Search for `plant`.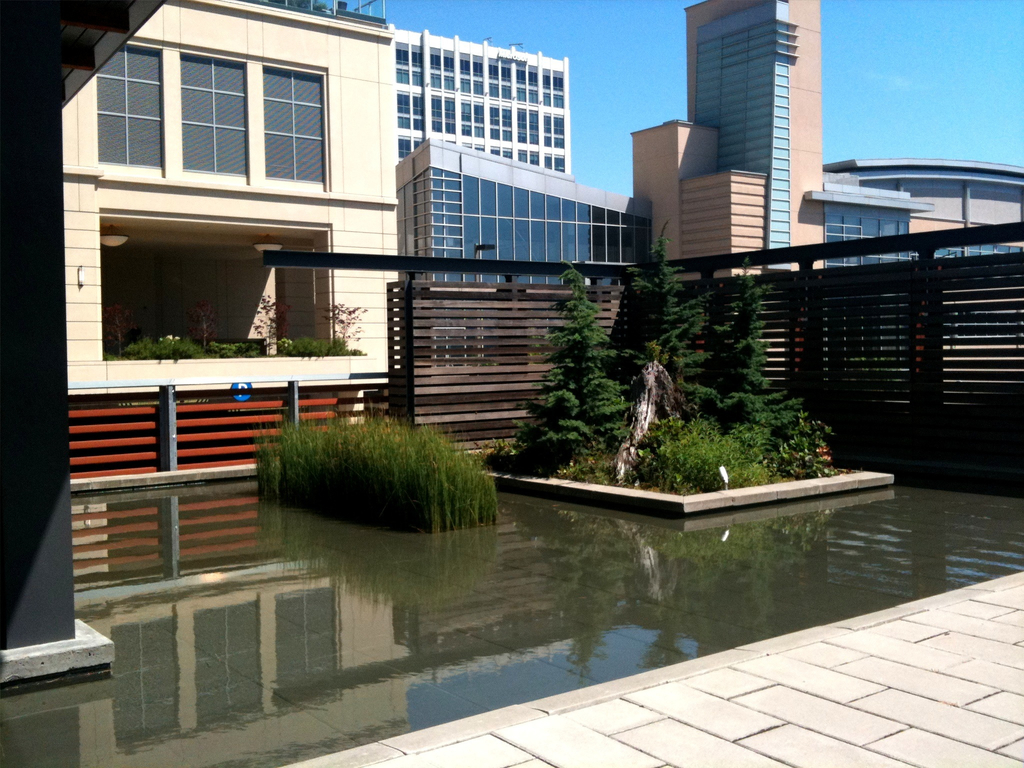
Found at bbox(106, 332, 205, 362).
